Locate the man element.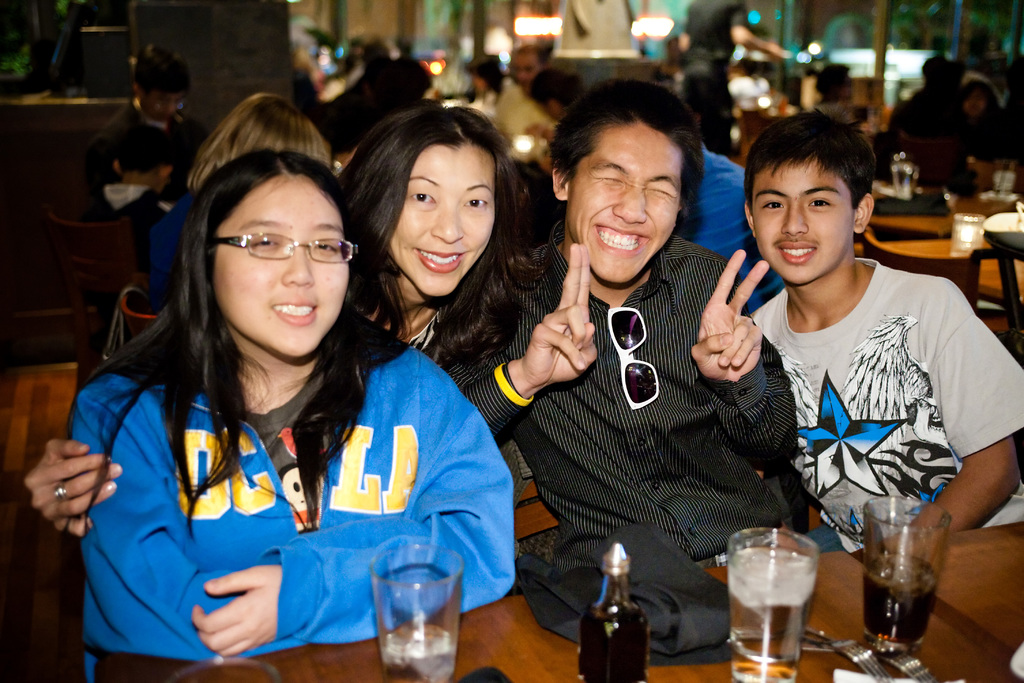
Element bbox: x1=883, y1=55, x2=977, y2=198.
